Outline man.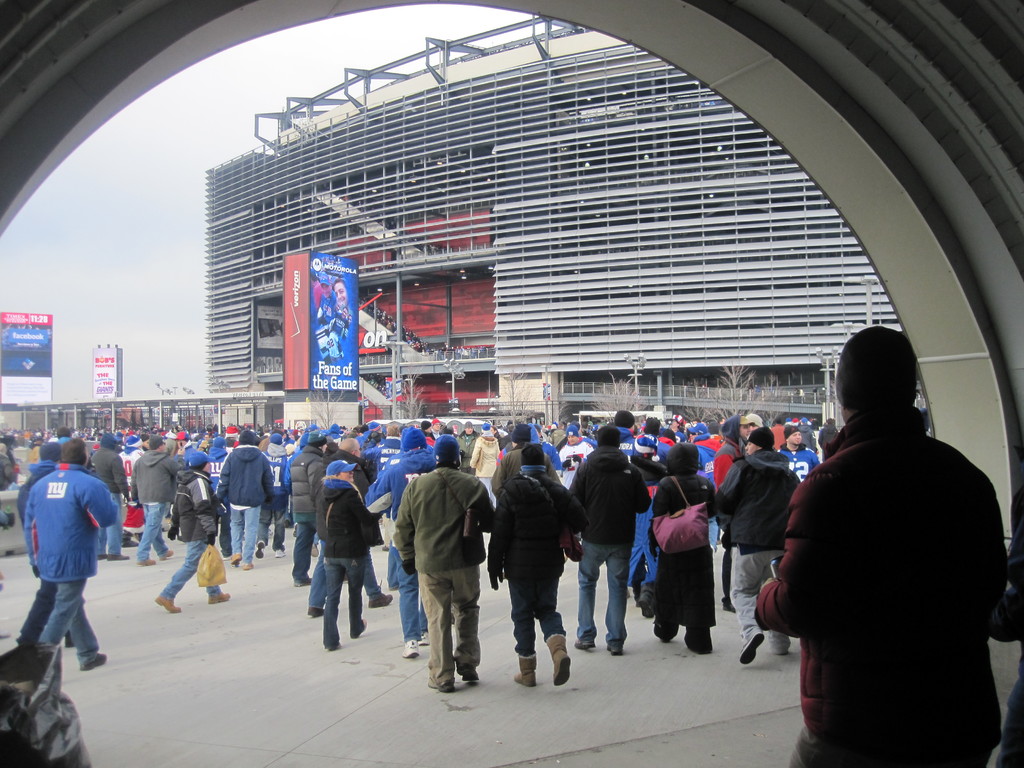
Outline: Rect(323, 428, 382, 618).
